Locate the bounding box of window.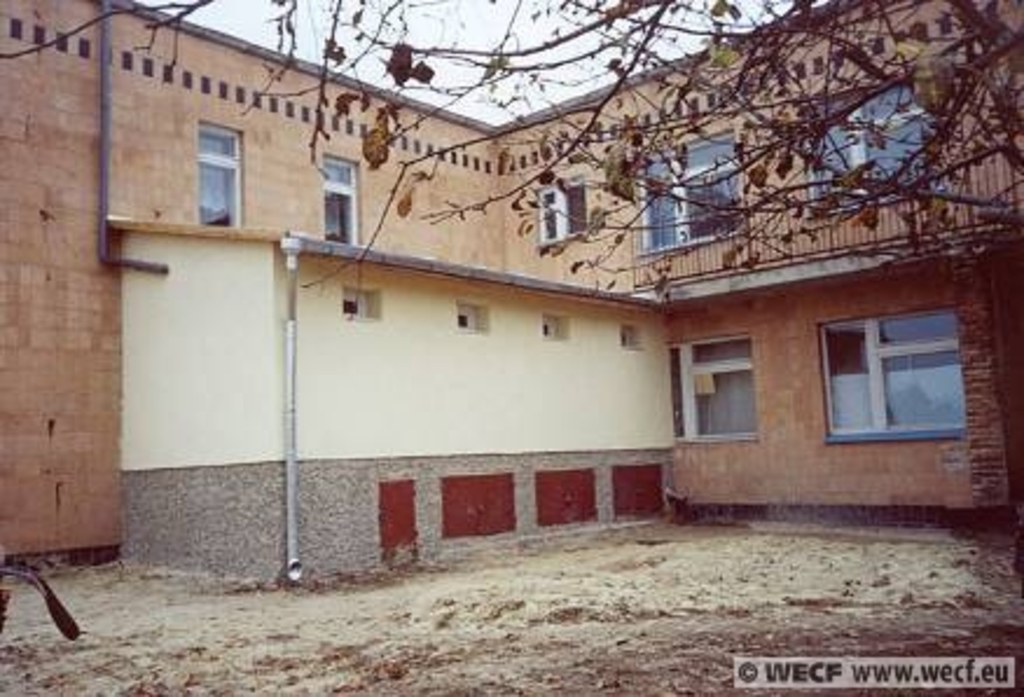
Bounding box: select_region(807, 288, 959, 454).
